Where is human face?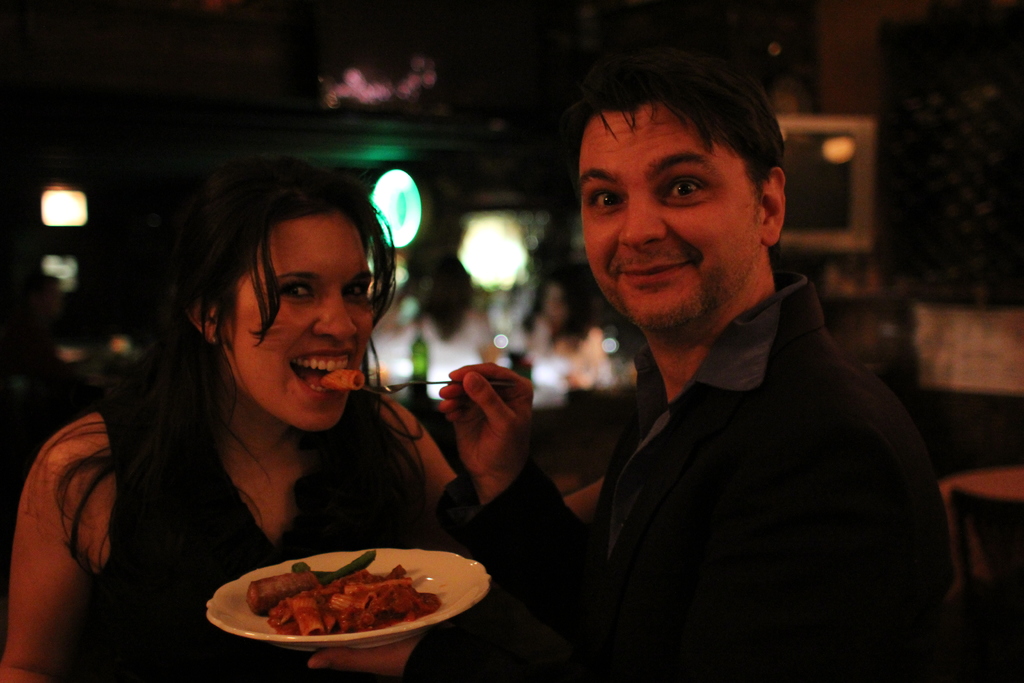
232,222,365,432.
